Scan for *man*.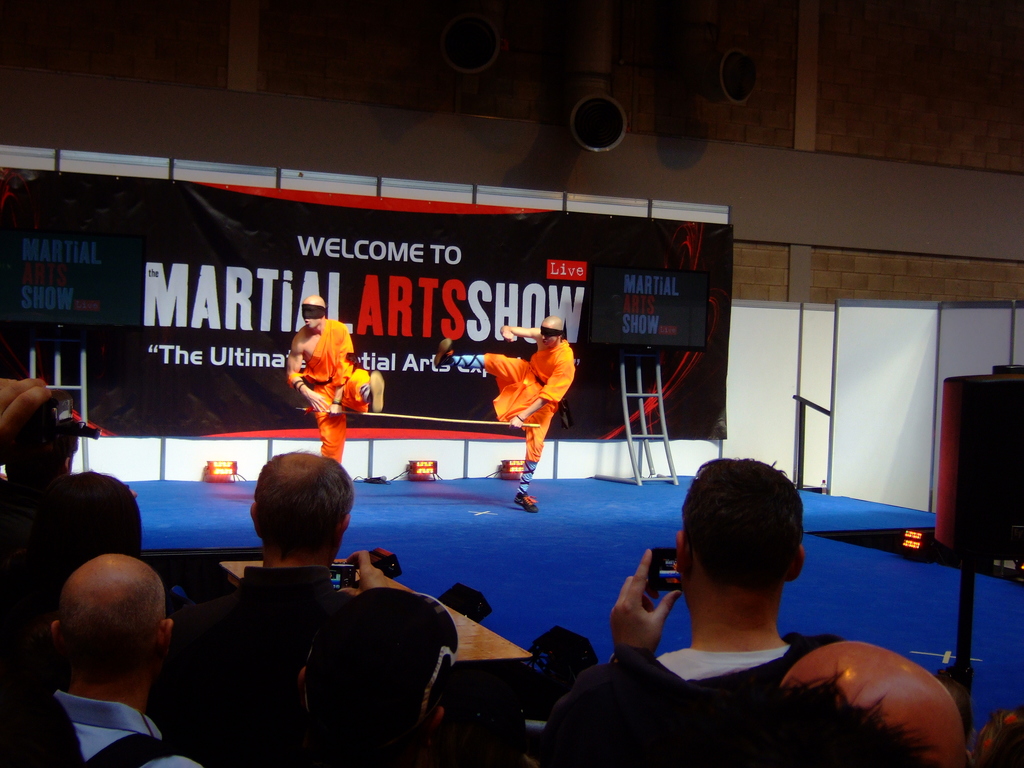
Scan result: <box>431,311,569,519</box>.
